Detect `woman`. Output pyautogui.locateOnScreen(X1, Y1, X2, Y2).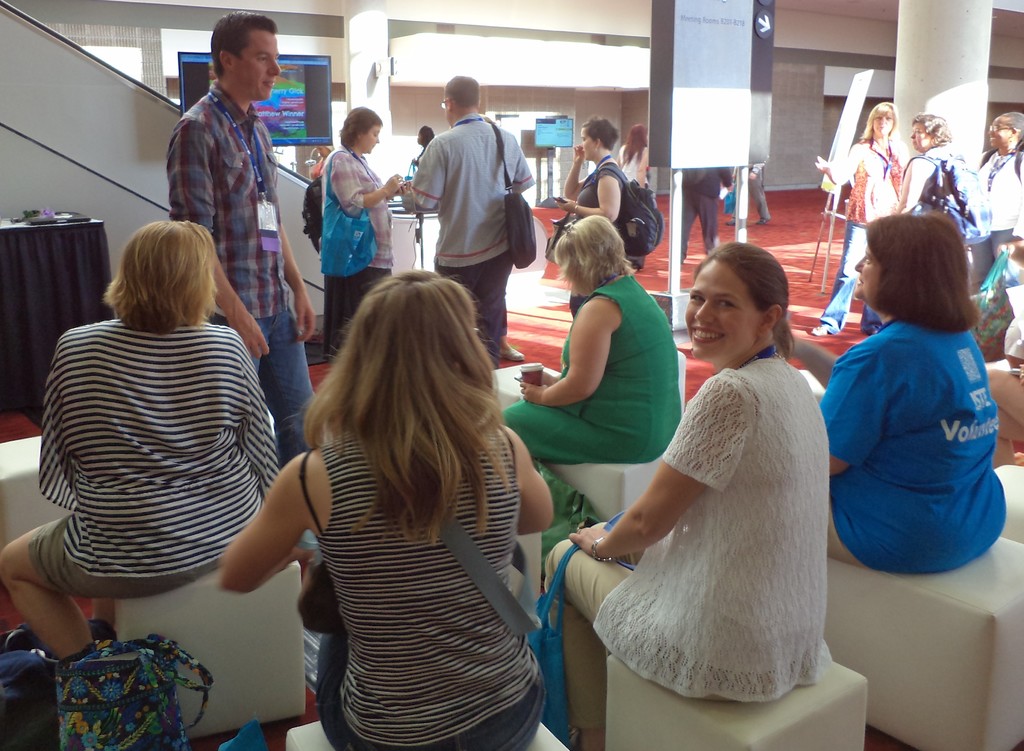
pyautogui.locateOnScreen(580, 210, 842, 736).
